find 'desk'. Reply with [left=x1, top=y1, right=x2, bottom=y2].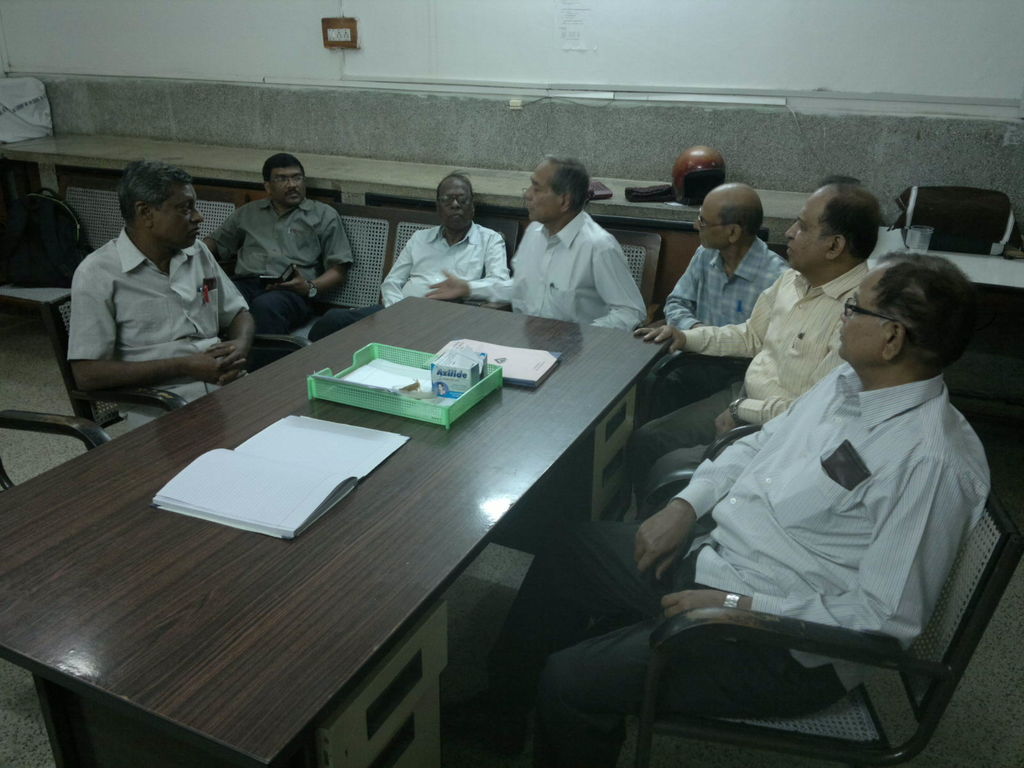
[left=28, top=295, right=748, bottom=748].
